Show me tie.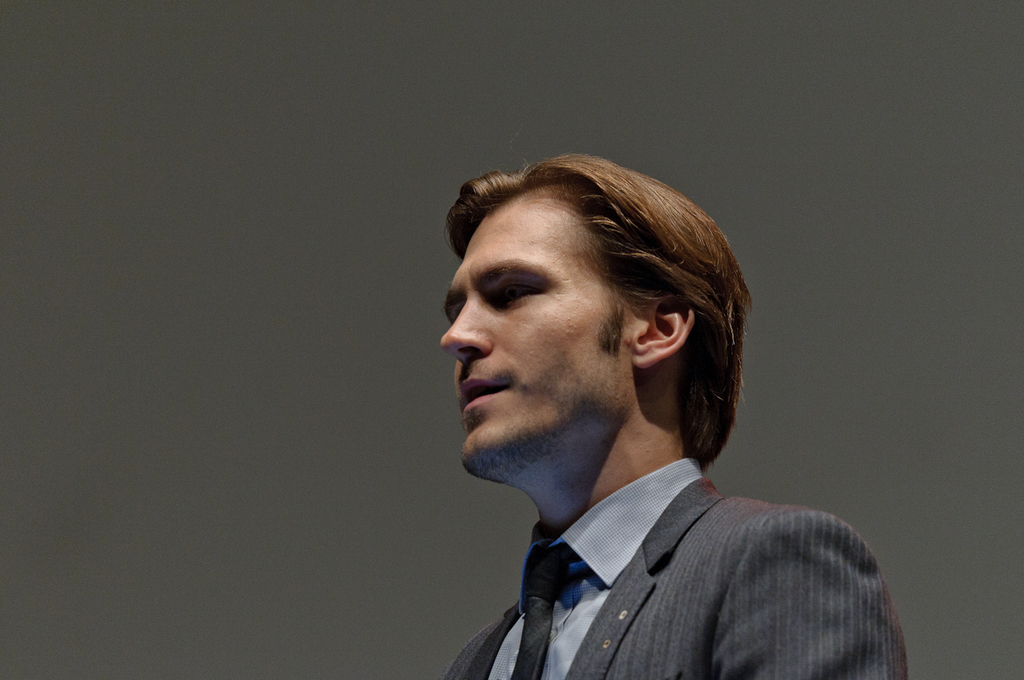
tie is here: (509, 545, 586, 679).
